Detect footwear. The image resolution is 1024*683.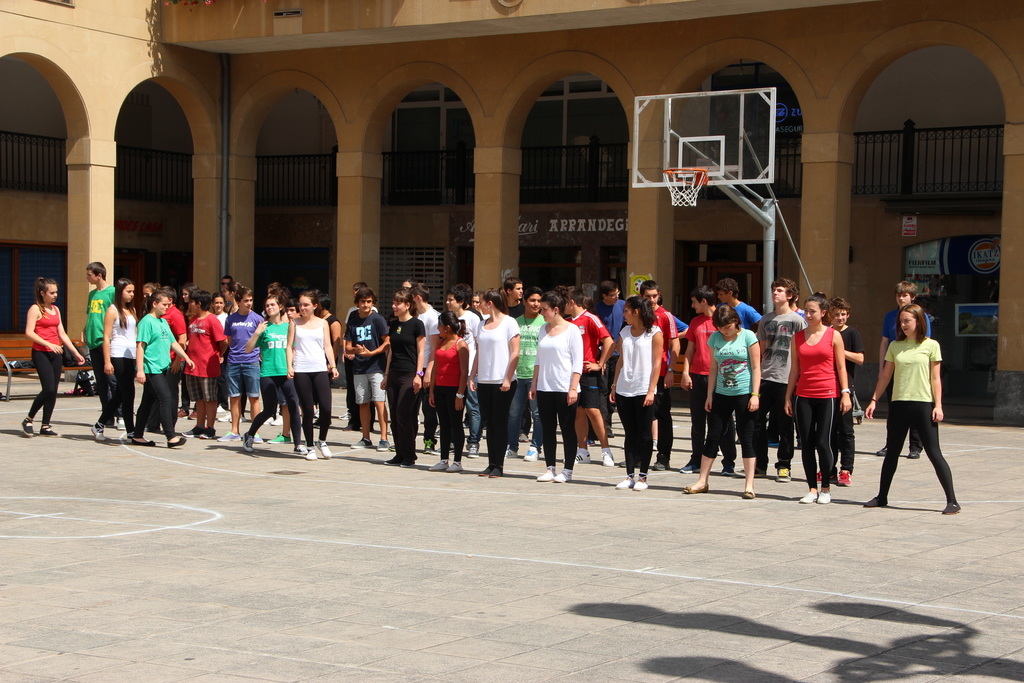
[335,412,351,425].
